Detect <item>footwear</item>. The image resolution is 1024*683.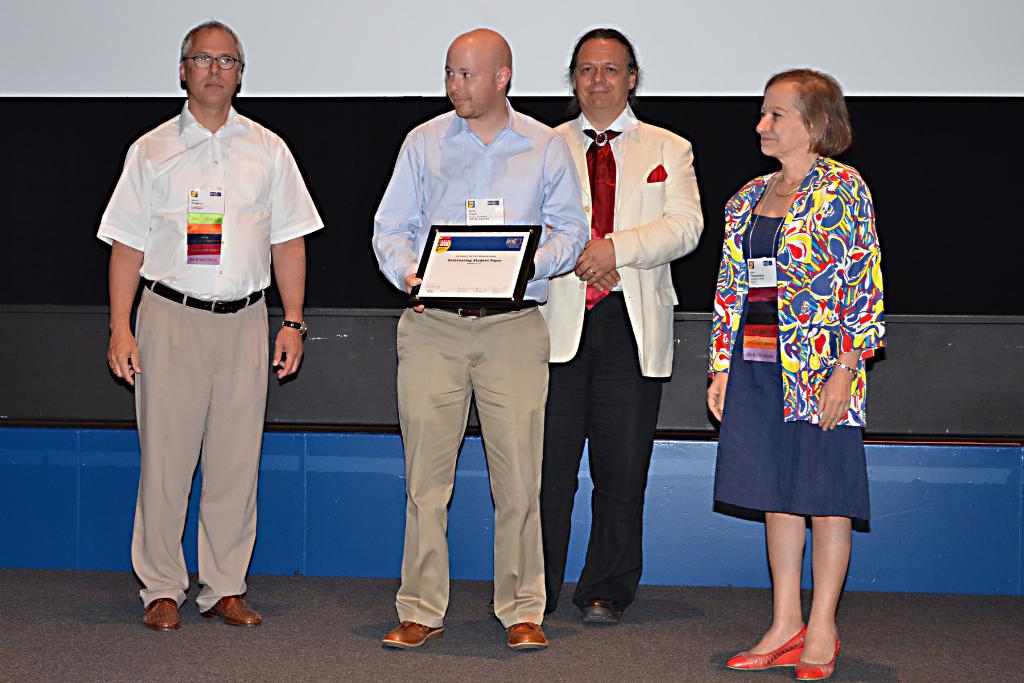
select_region(724, 623, 813, 672).
